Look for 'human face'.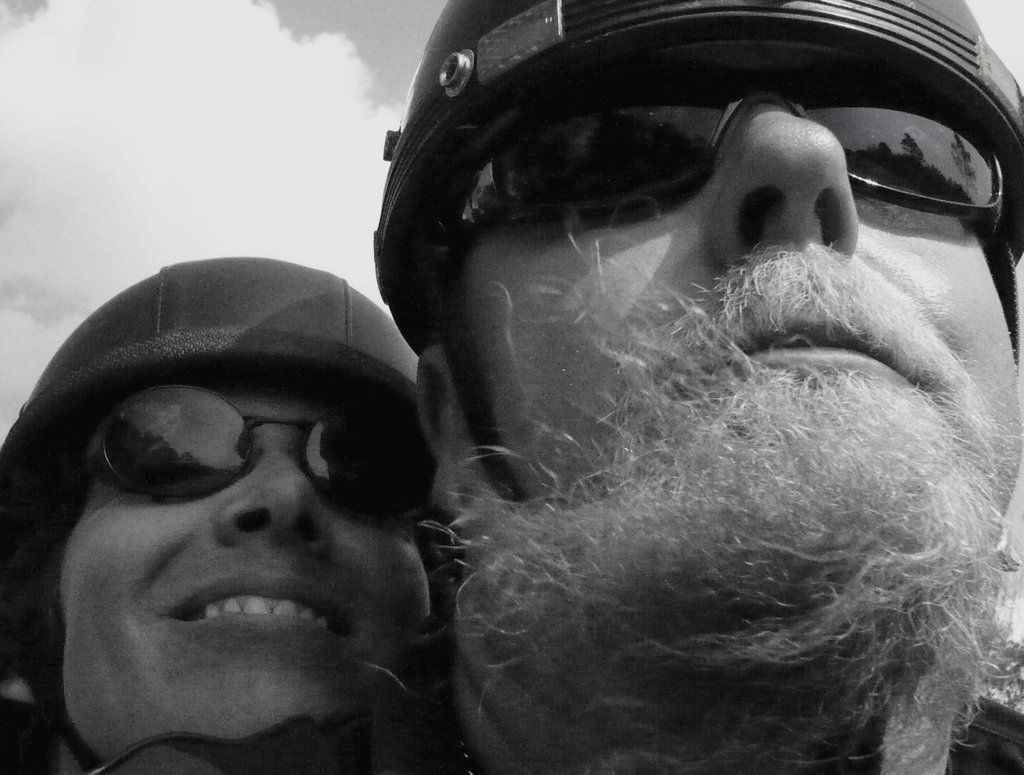
Found: left=58, top=351, right=437, bottom=774.
